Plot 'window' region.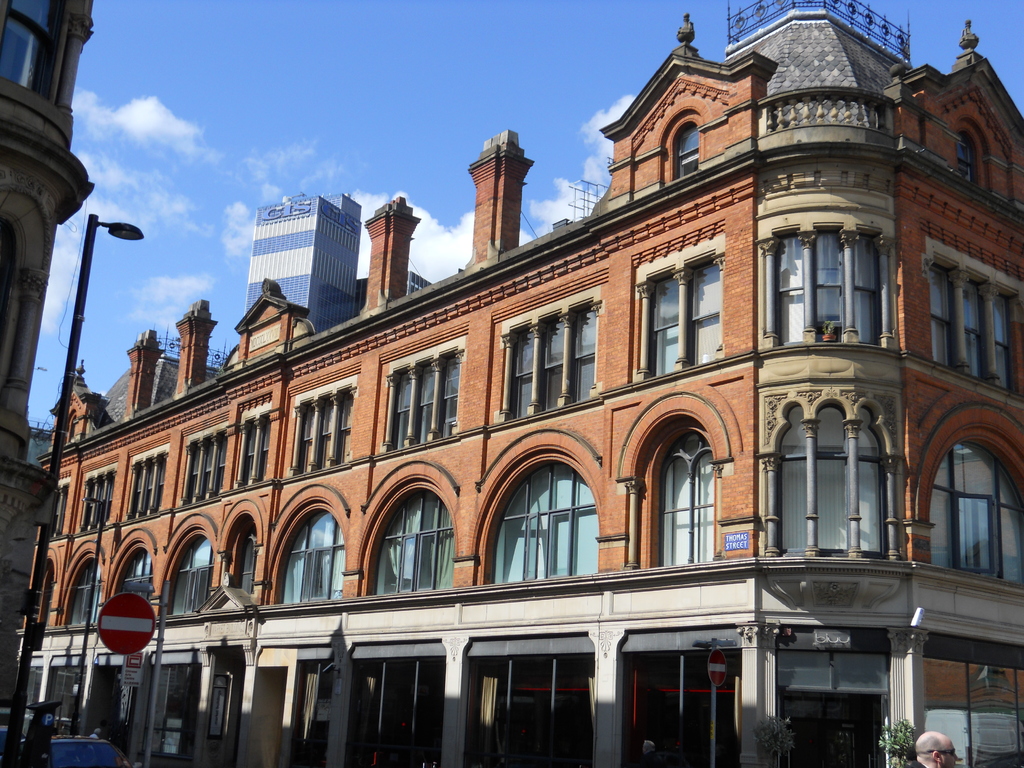
Plotted at bbox=[278, 507, 346, 601].
